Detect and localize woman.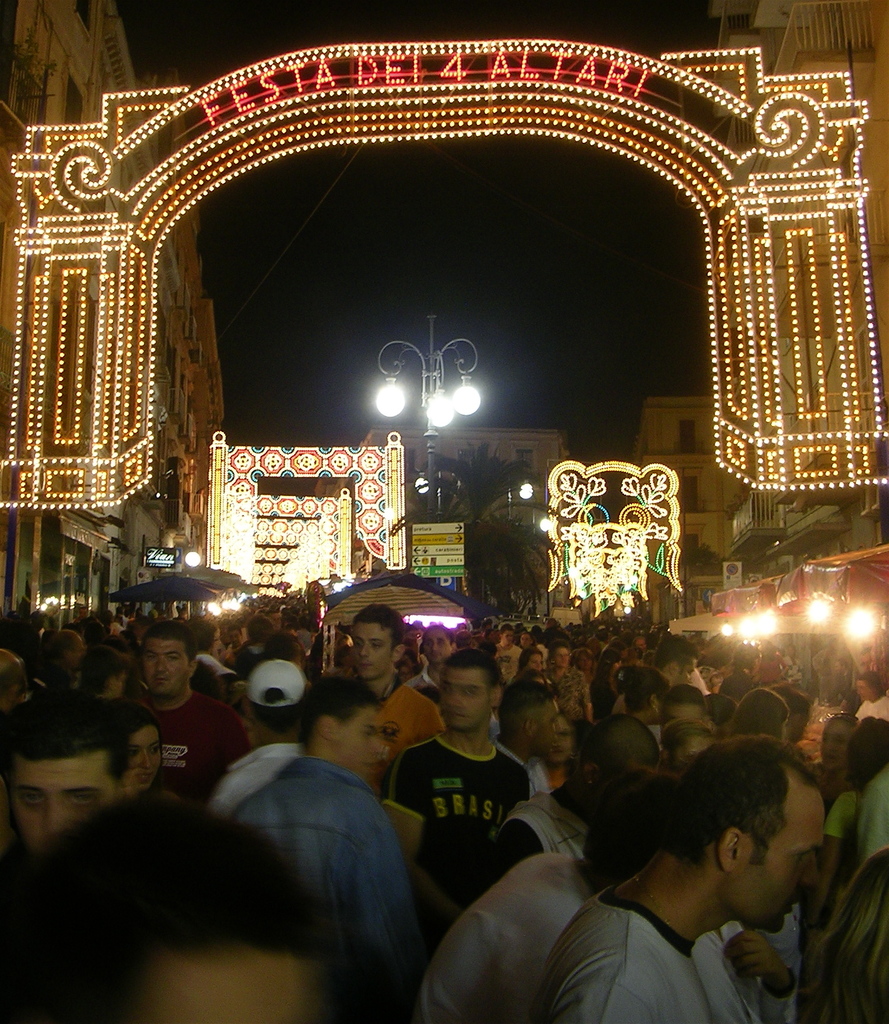
Localized at [108,712,191,791].
